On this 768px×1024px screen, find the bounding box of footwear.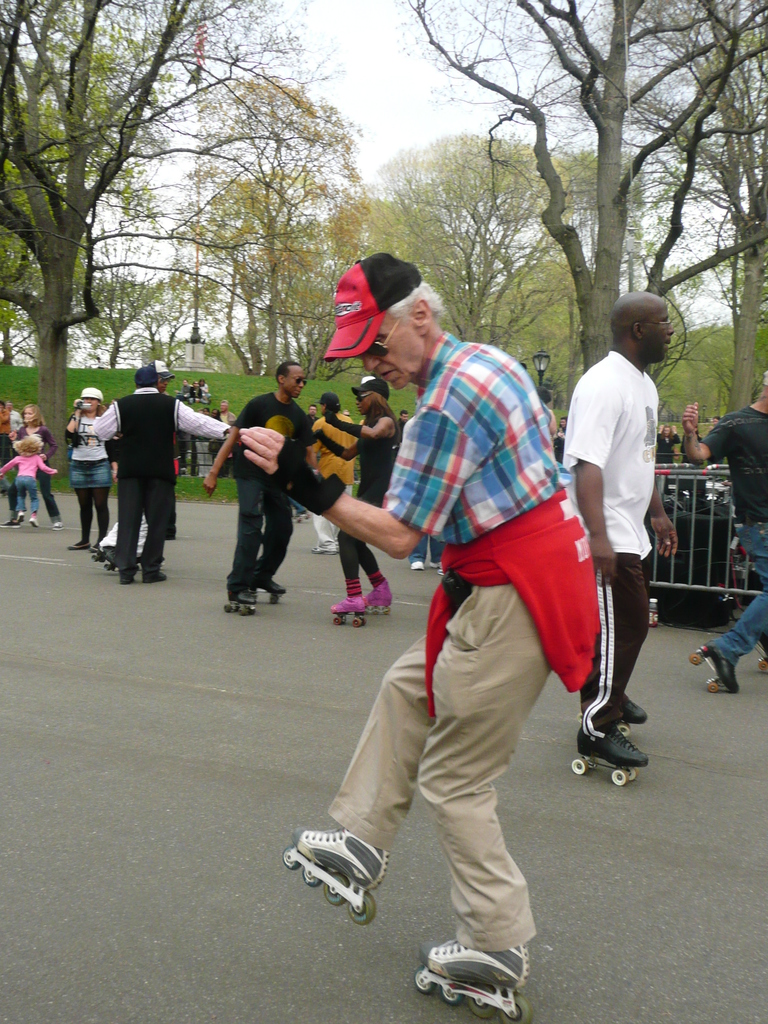
Bounding box: 412:940:548:985.
